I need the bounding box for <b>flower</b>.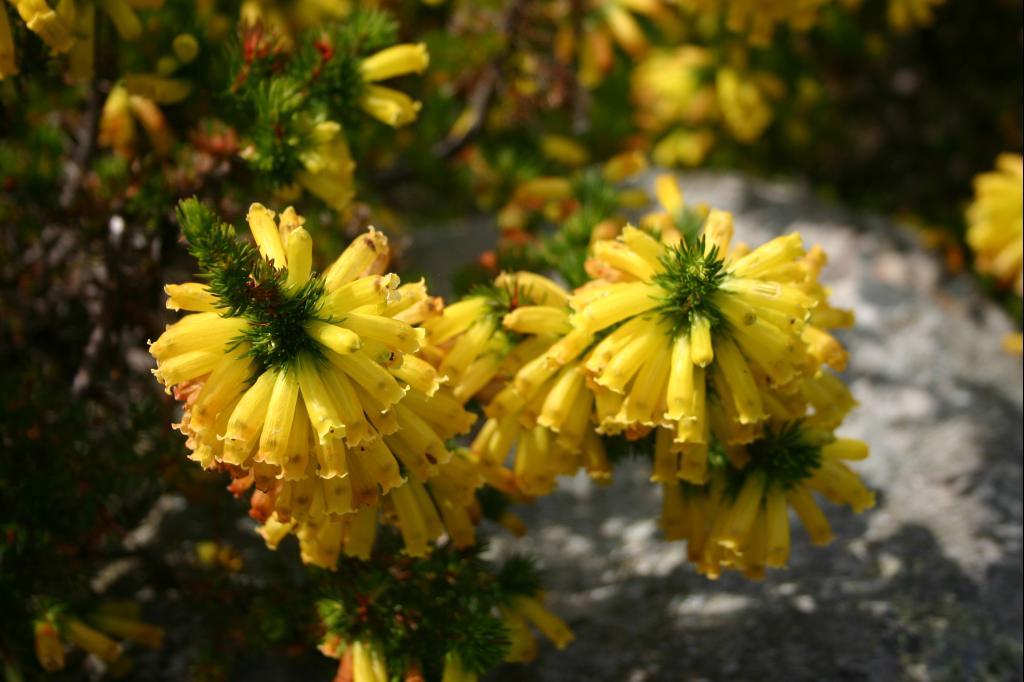
Here it is: box=[618, 0, 792, 170].
